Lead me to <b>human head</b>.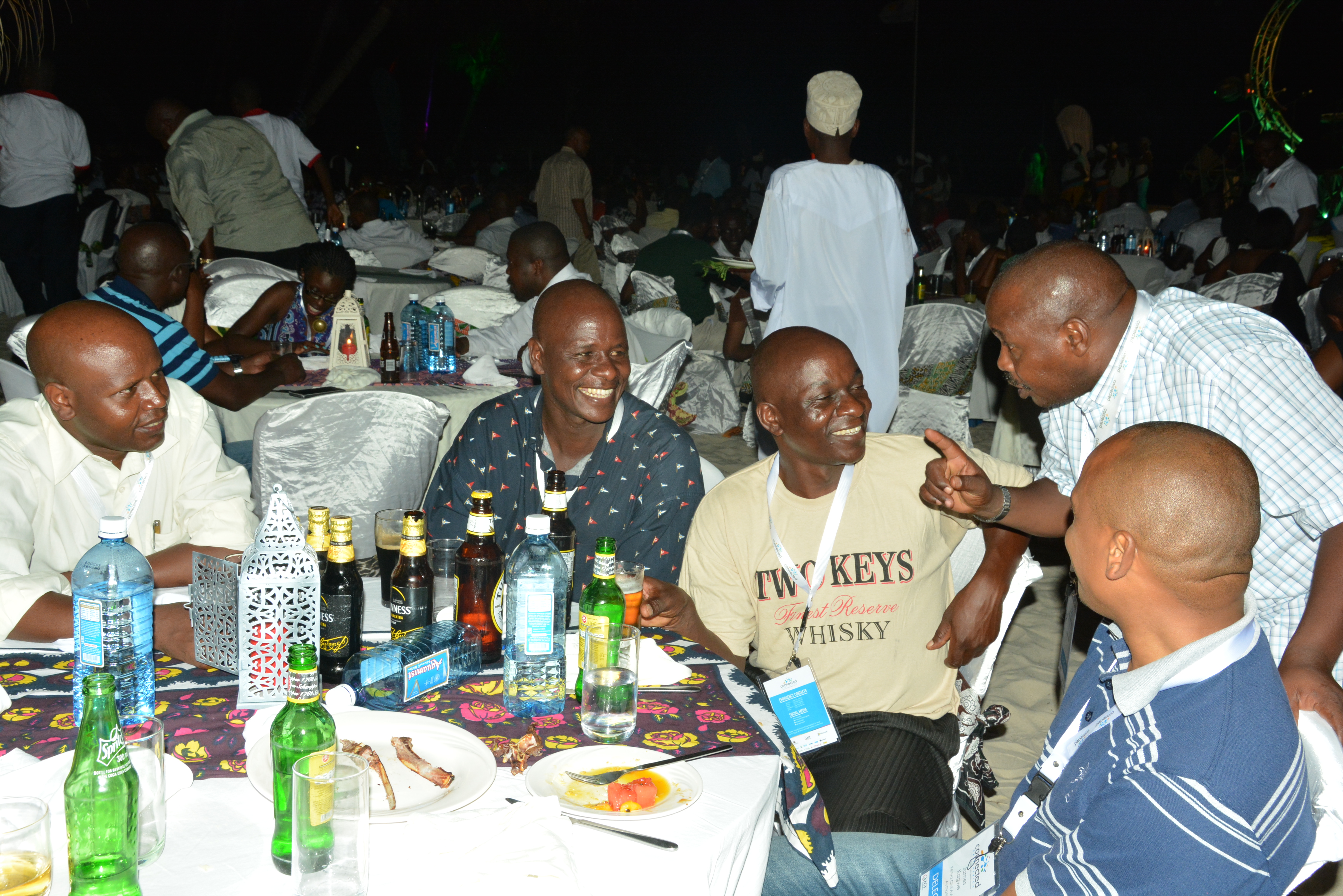
Lead to locate(151, 67, 170, 90).
